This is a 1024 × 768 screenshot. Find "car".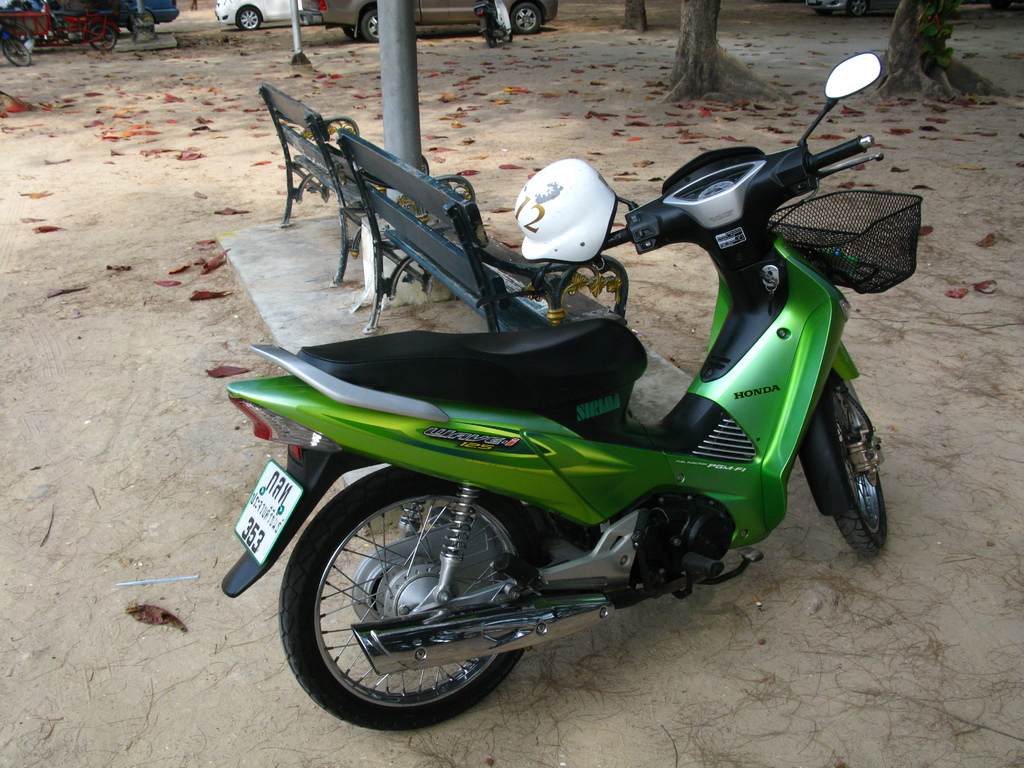
Bounding box: 0:0:173:36.
